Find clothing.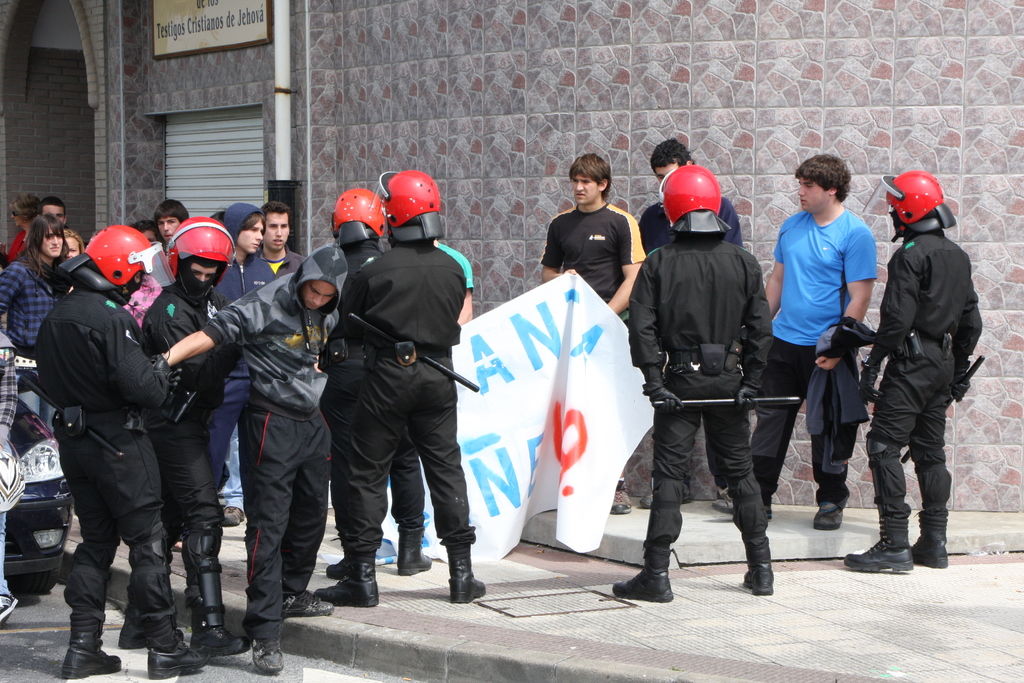
crop(142, 276, 221, 628).
